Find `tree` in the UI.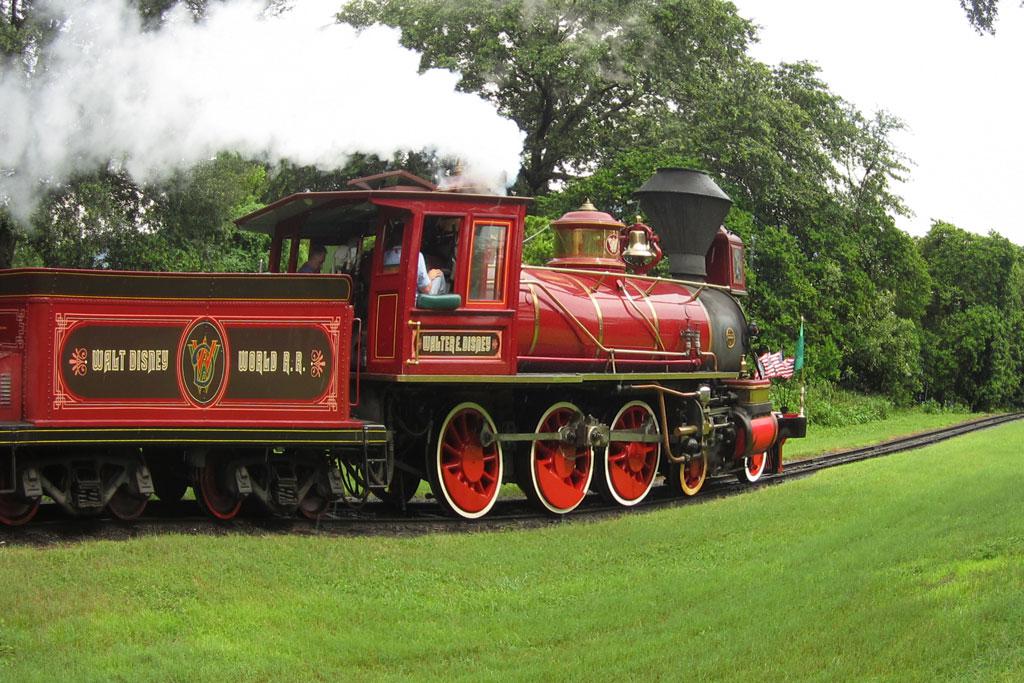
UI element at Rect(30, 152, 240, 271).
